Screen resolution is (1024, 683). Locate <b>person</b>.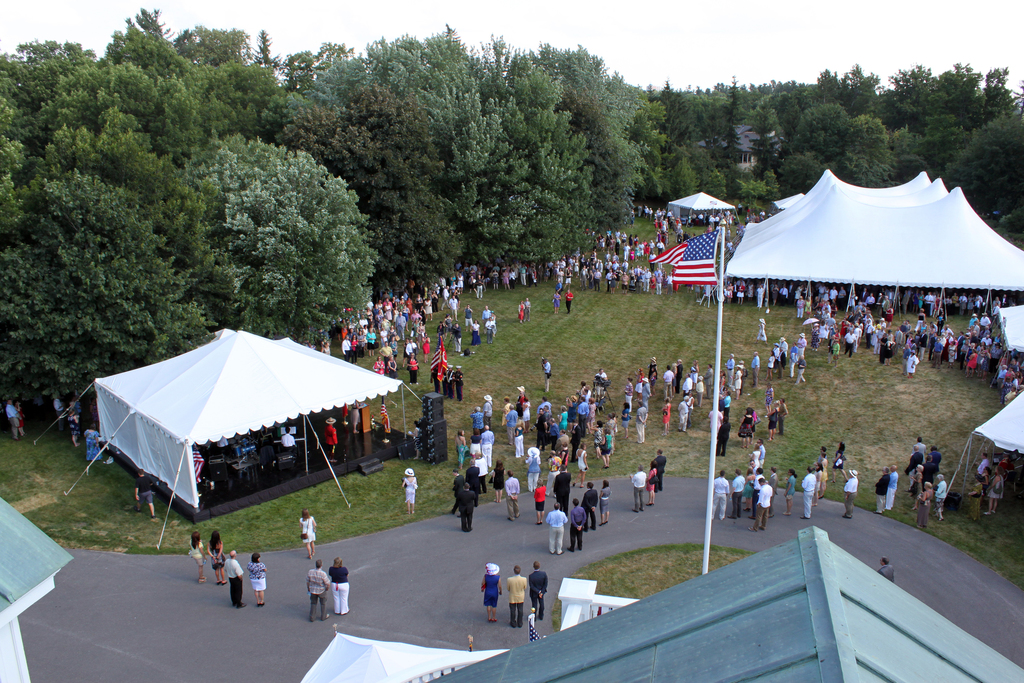
(636, 402, 648, 441).
